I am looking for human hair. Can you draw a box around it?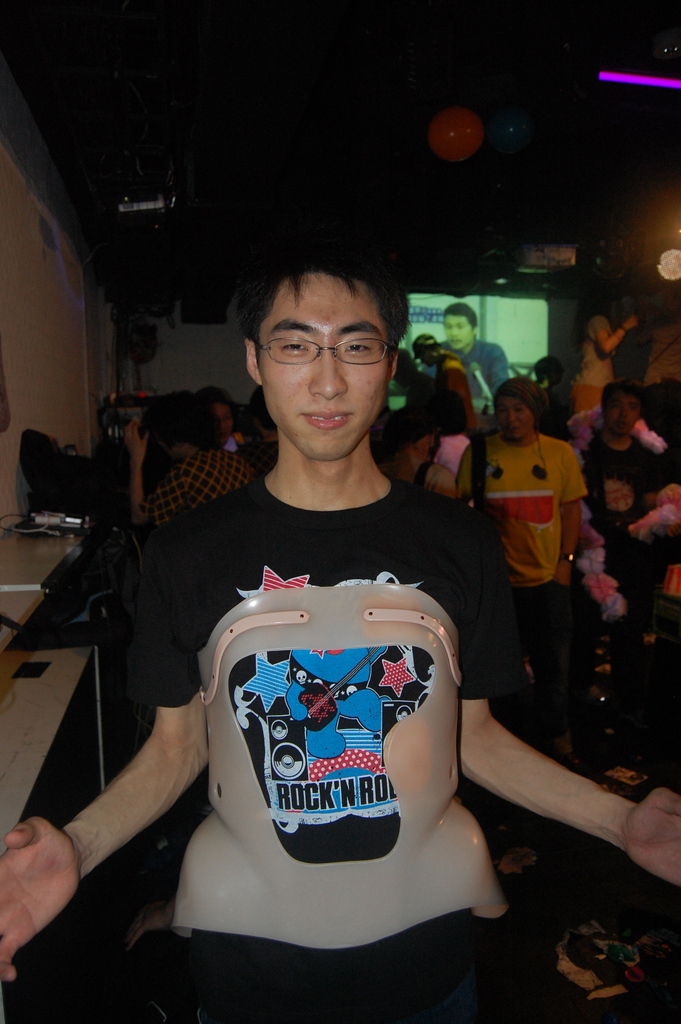
Sure, the bounding box is bbox=[198, 387, 240, 431].
